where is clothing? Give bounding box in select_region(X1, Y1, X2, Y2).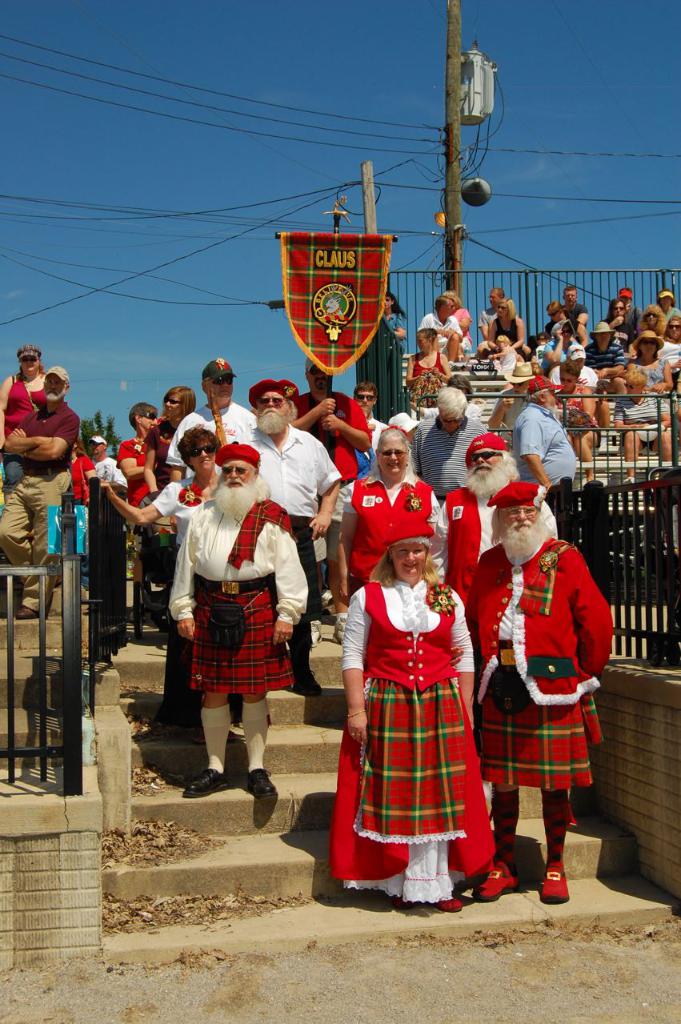
select_region(166, 400, 259, 491).
